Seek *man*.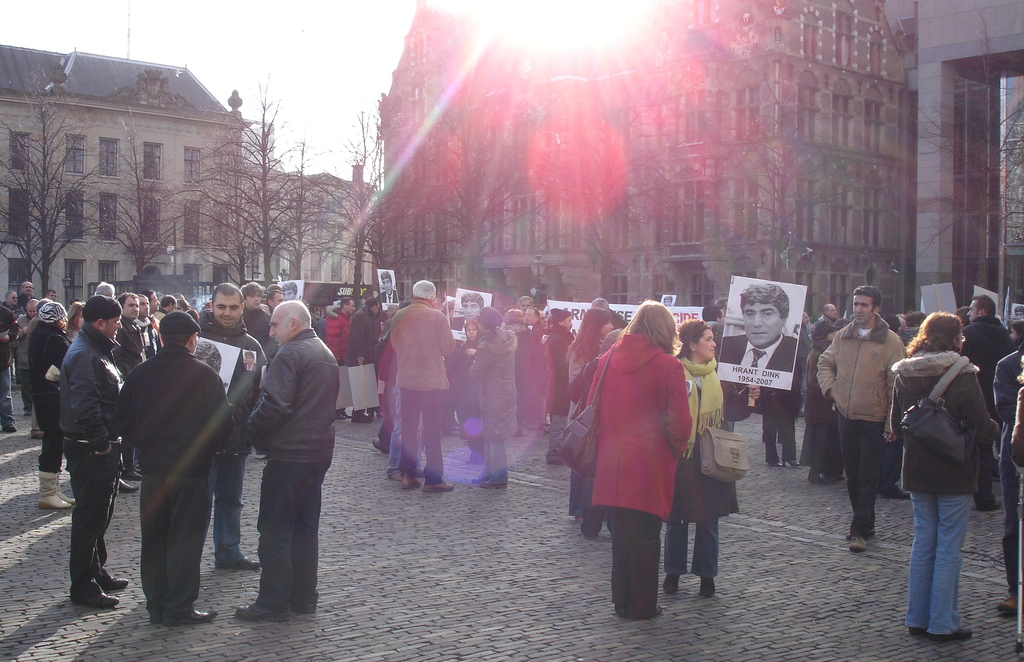
crop(718, 282, 798, 373).
